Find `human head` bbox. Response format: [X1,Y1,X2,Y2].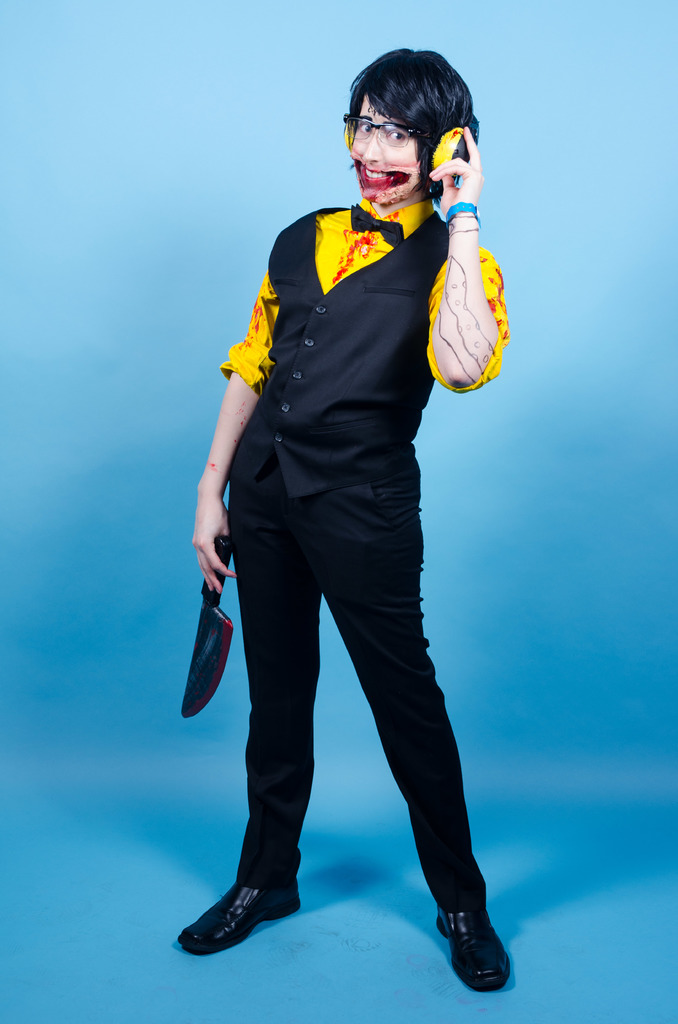
[347,51,470,186].
